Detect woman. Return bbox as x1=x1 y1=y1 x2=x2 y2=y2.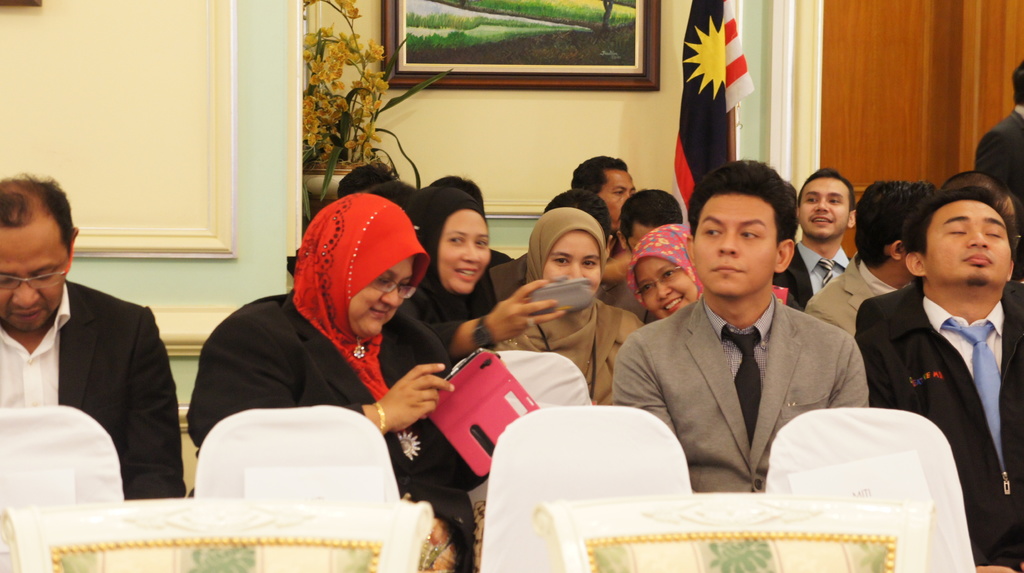
x1=175 y1=190 x2=506 y2=572.
